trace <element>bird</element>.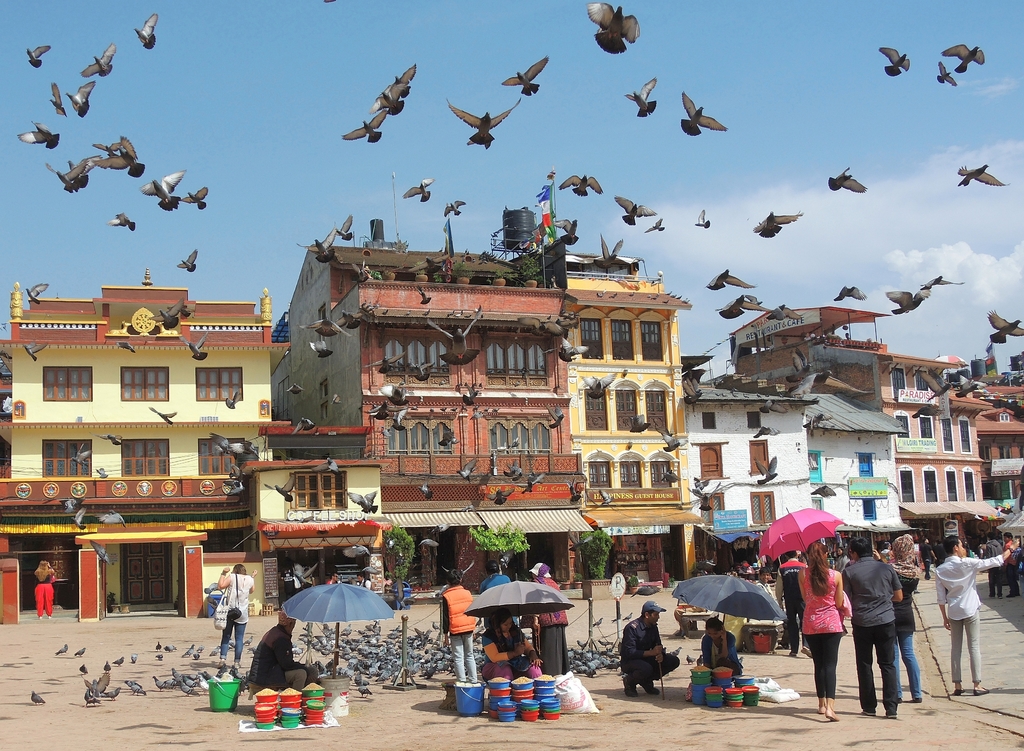
Traced to 645 218 665 235.
